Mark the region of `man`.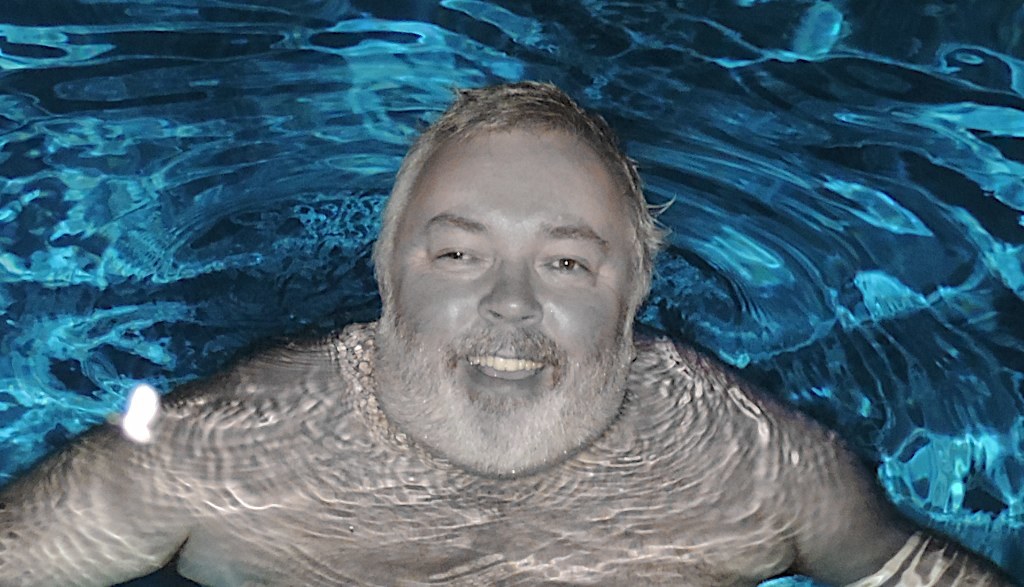
Region: [x1=232, y1=71, x2=973, y2=562].
